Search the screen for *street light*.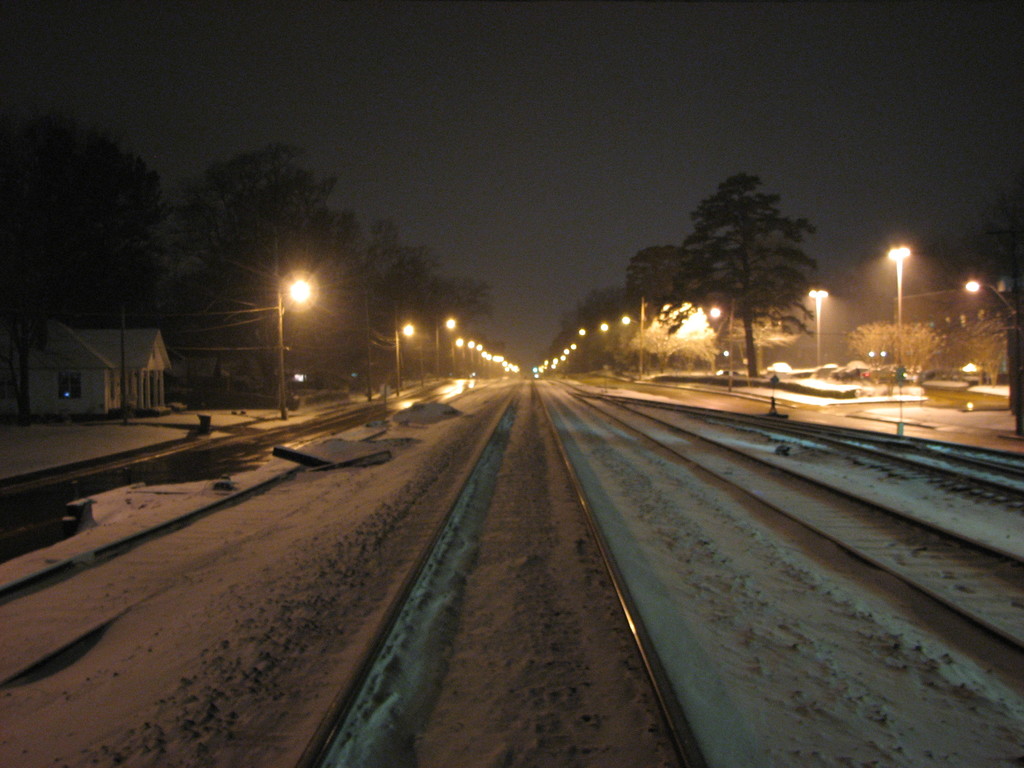
Found at bbox(805, 283, 826, 365).
